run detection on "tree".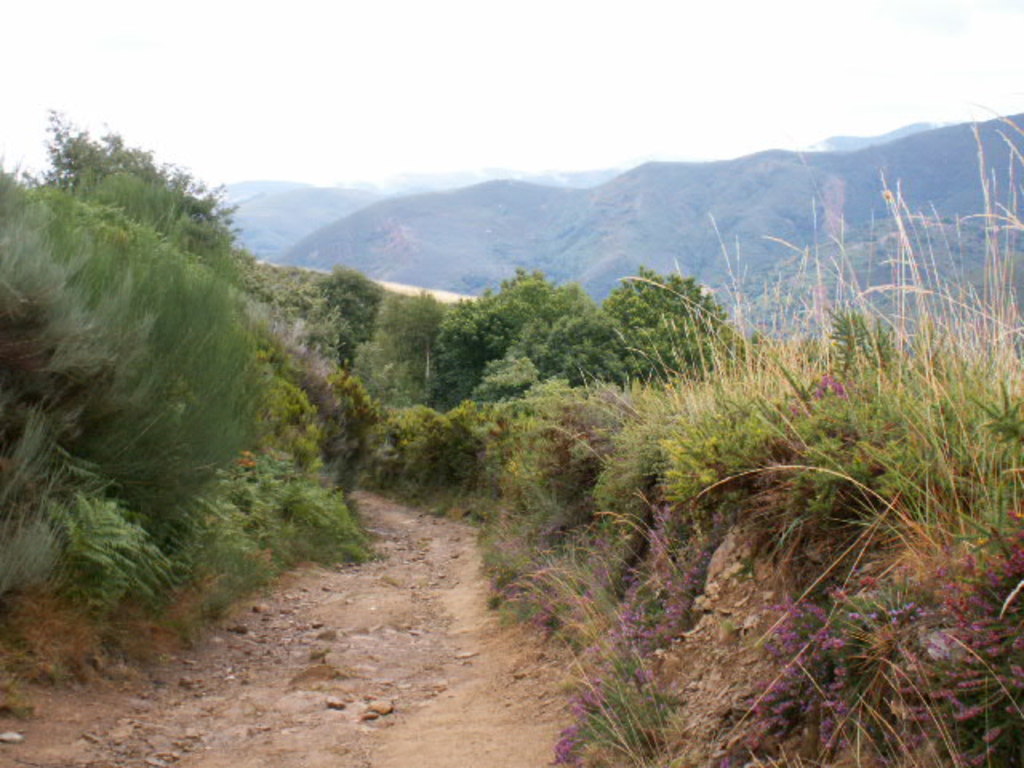
Result: box(29, 102, 275, 291).
